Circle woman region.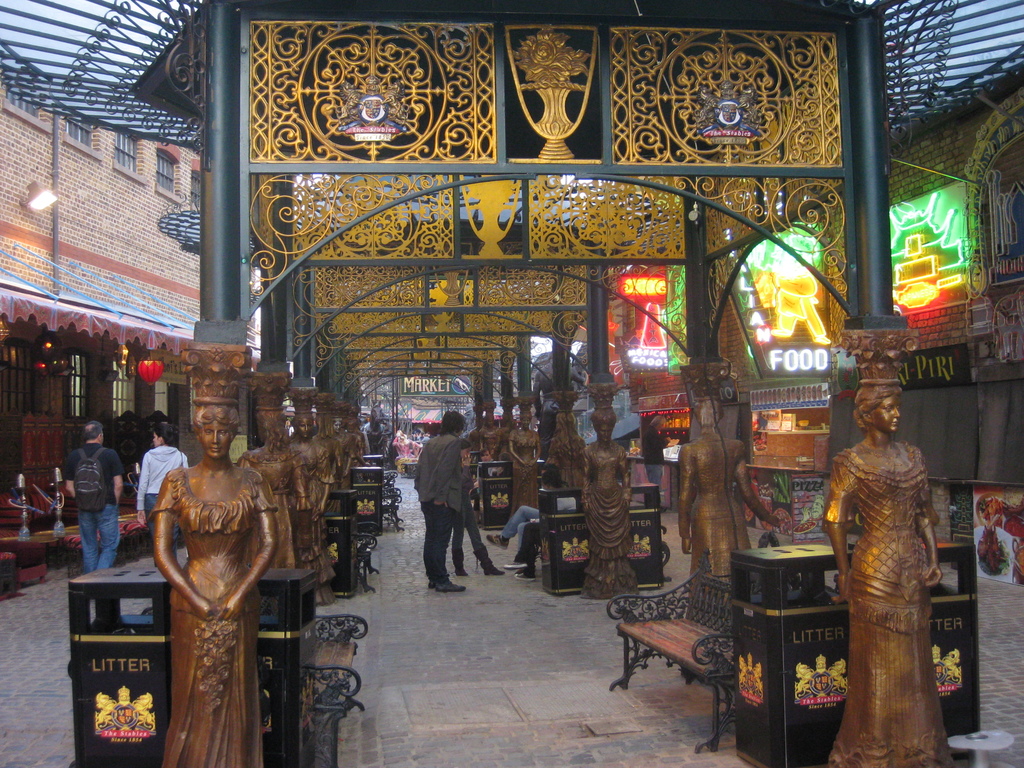
Region: [147, 404, 280, 767].
